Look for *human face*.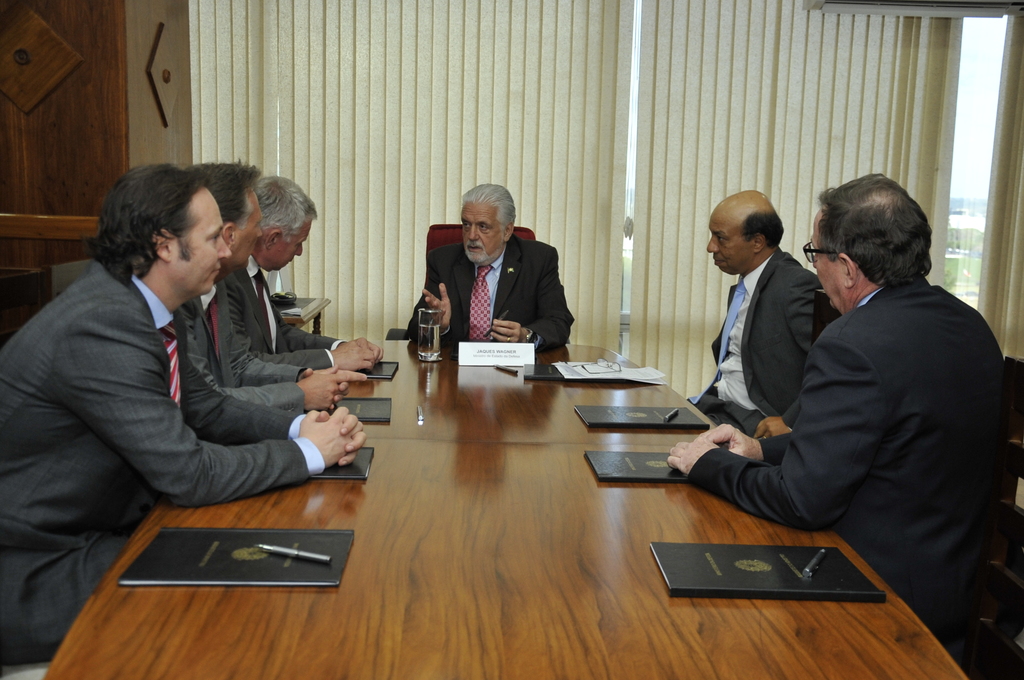
Found: 274, 222, 312, 271.
